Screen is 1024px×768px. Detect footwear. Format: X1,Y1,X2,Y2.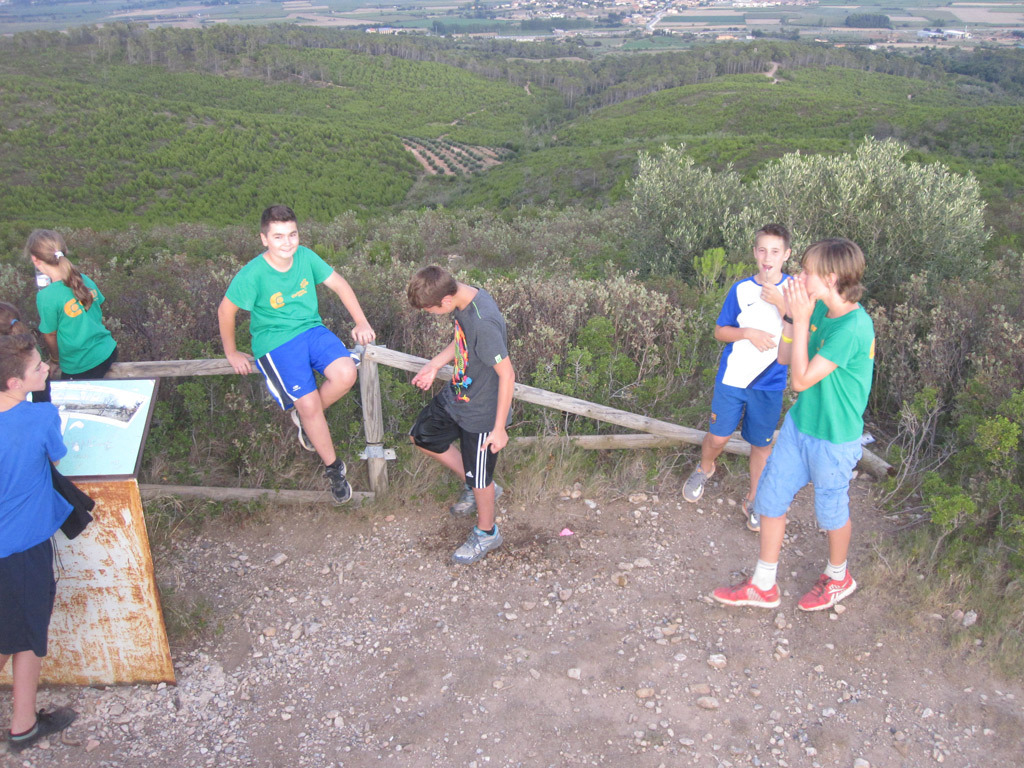
680,462,720,508.
